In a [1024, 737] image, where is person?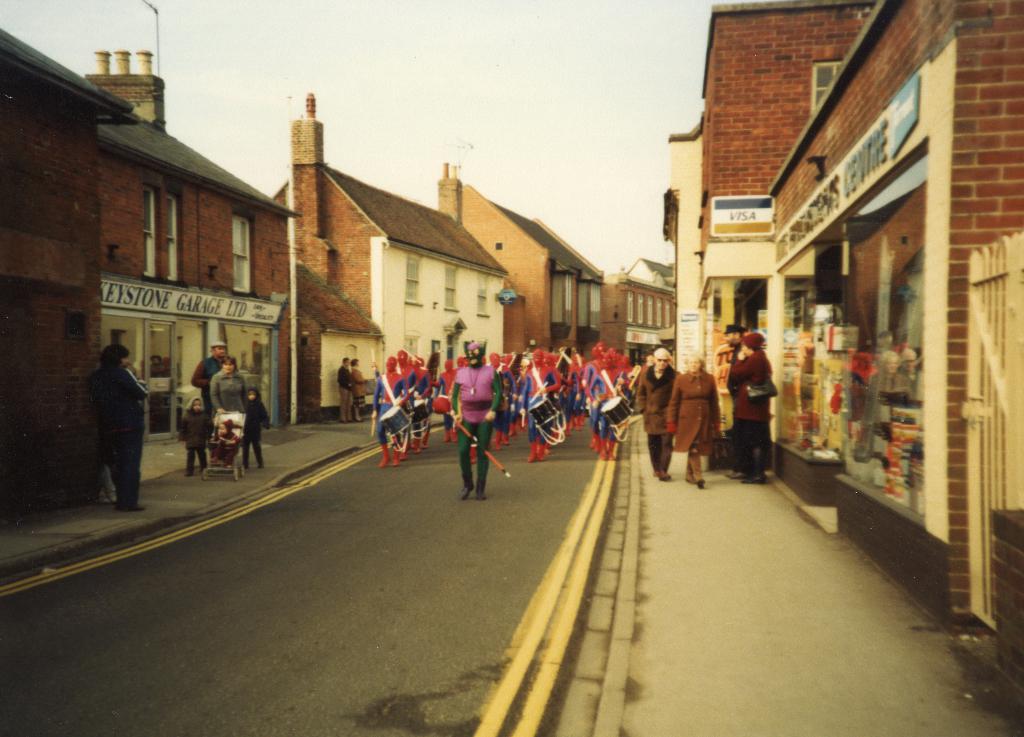
724:326:779:486.
